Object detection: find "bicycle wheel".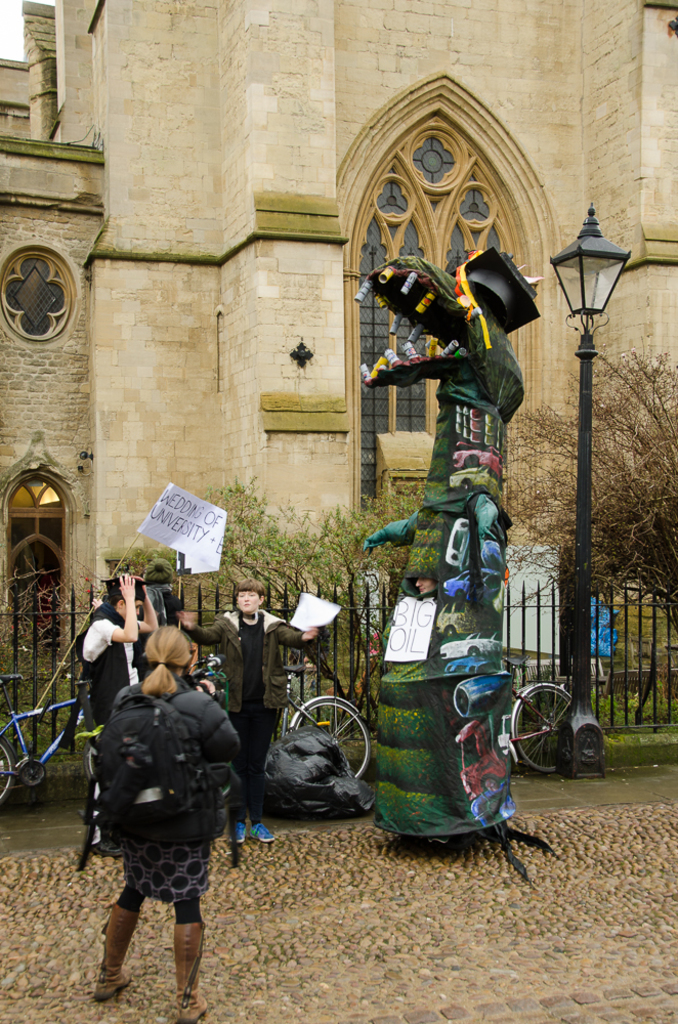
bbox=[0, 739, 9, 807].
